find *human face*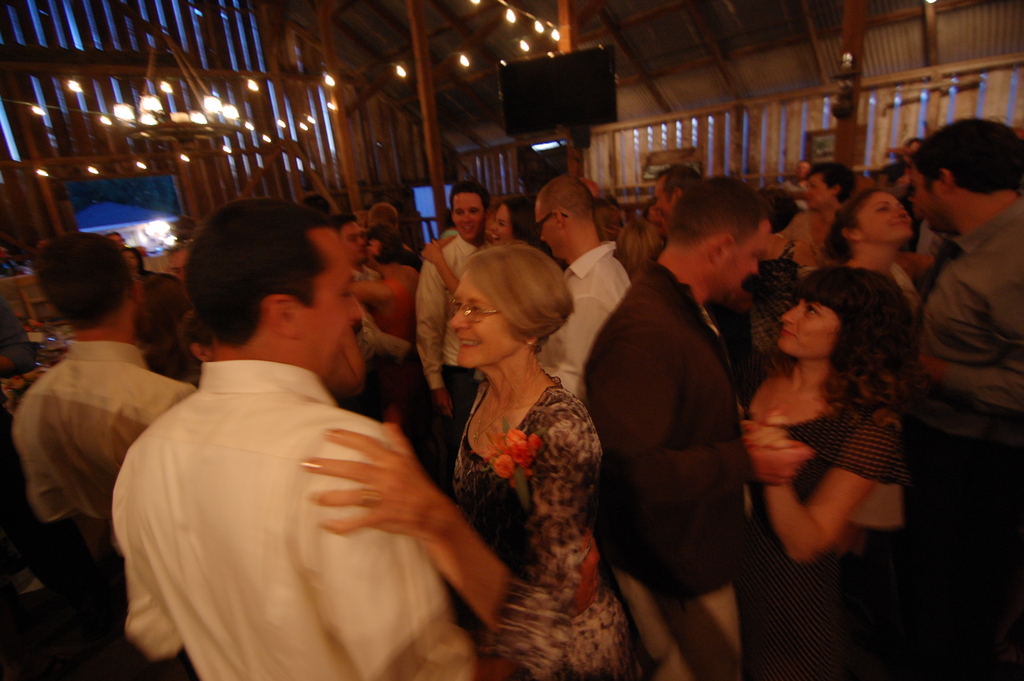
box(536, 201, 557, 259)
